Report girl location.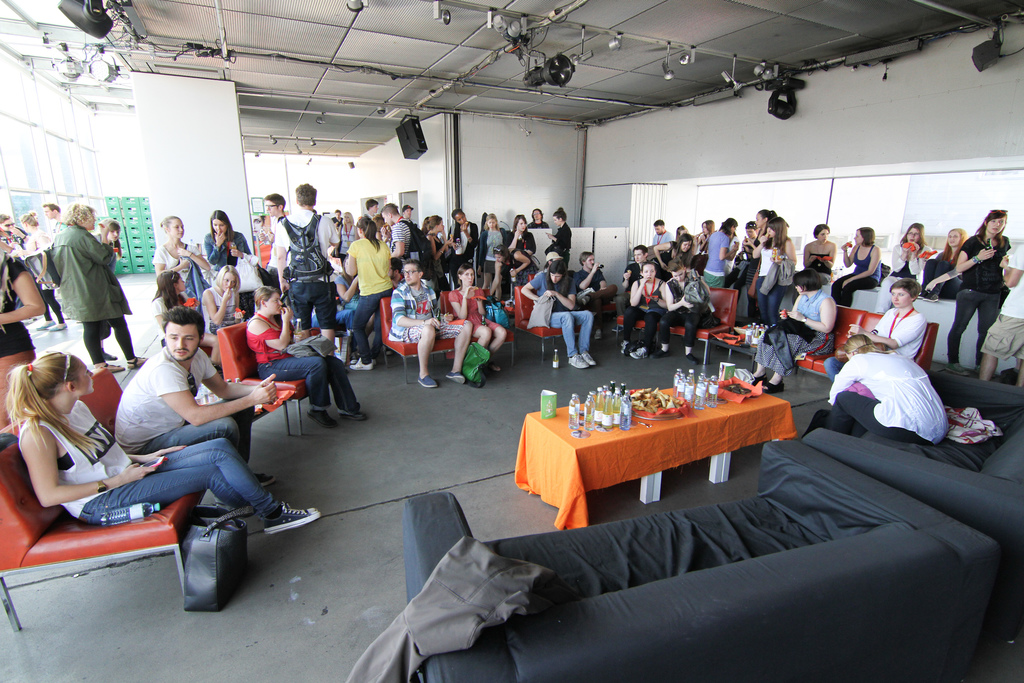
Report: (left=872, top=222, right=933, bottom=313).
